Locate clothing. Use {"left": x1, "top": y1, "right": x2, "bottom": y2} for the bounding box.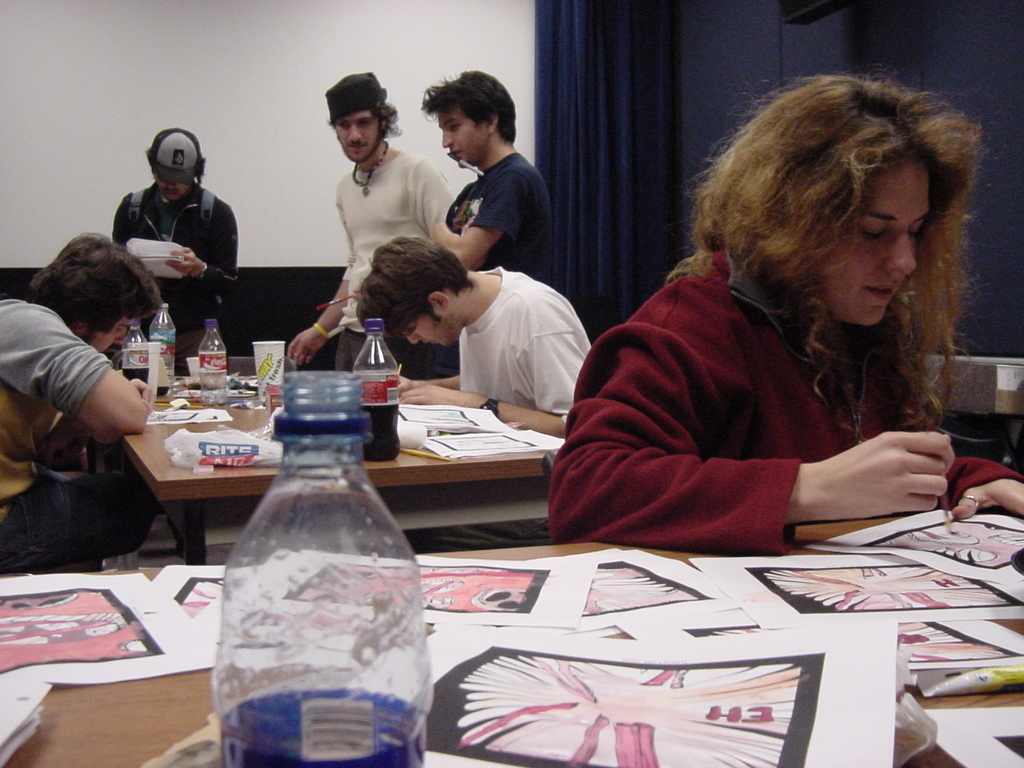
{"left": 445, "top": 149, "right": 566, "bottom": 303}.
